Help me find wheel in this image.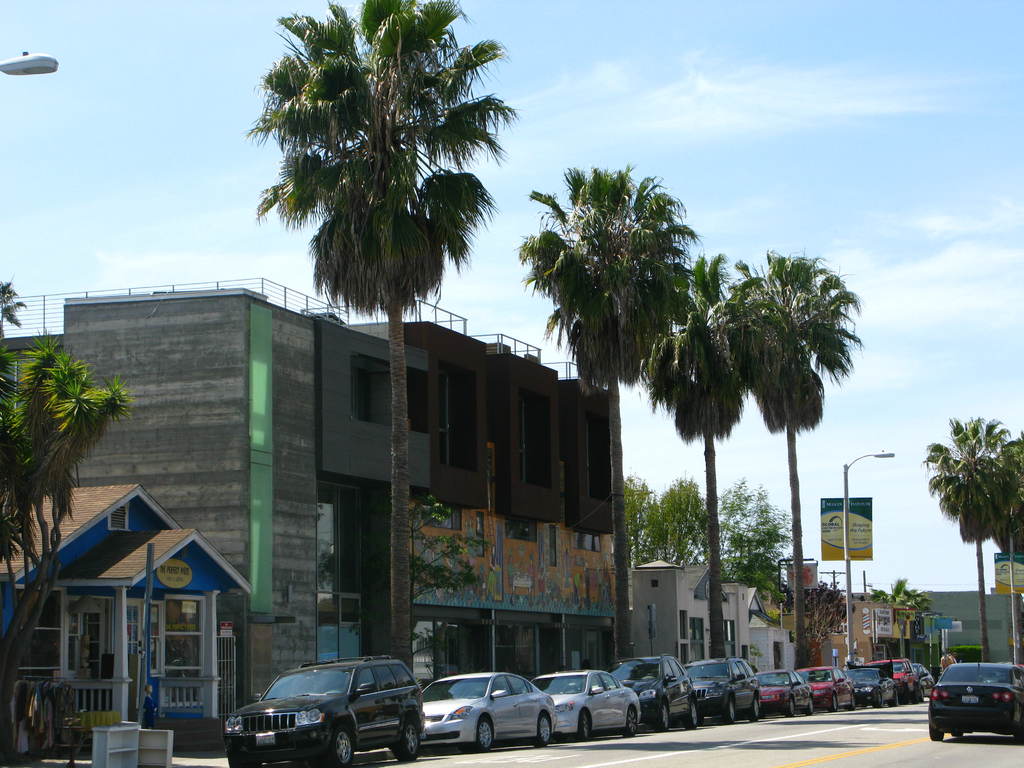
Found it: (left=788, top=698, right=797, bottom=715).
